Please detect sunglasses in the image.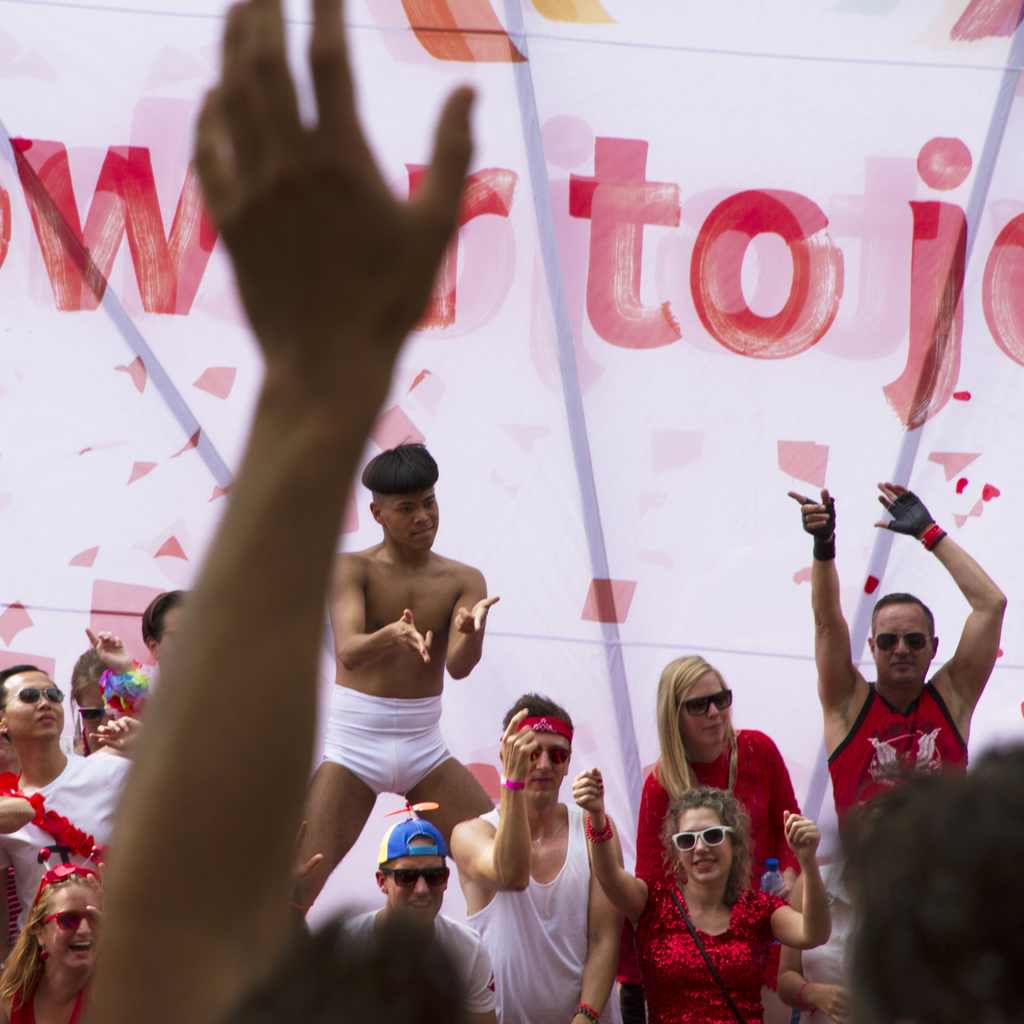
(left=6, top=686, right=63, bottom=704).
